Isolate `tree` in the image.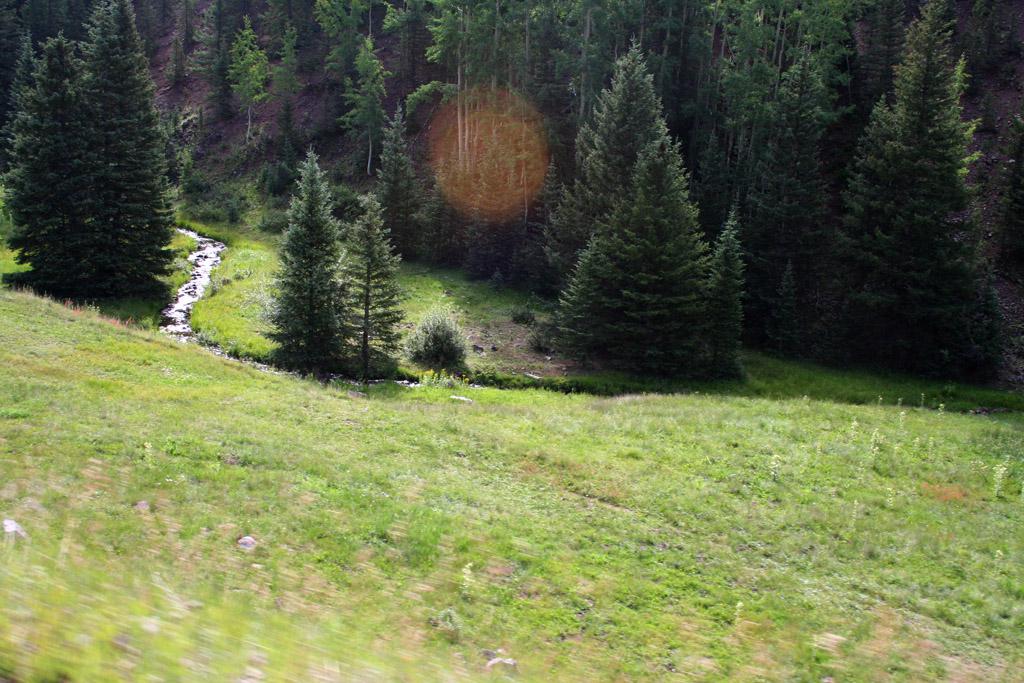
Isolated region: <region>260, 144, 349, 361</region>.
